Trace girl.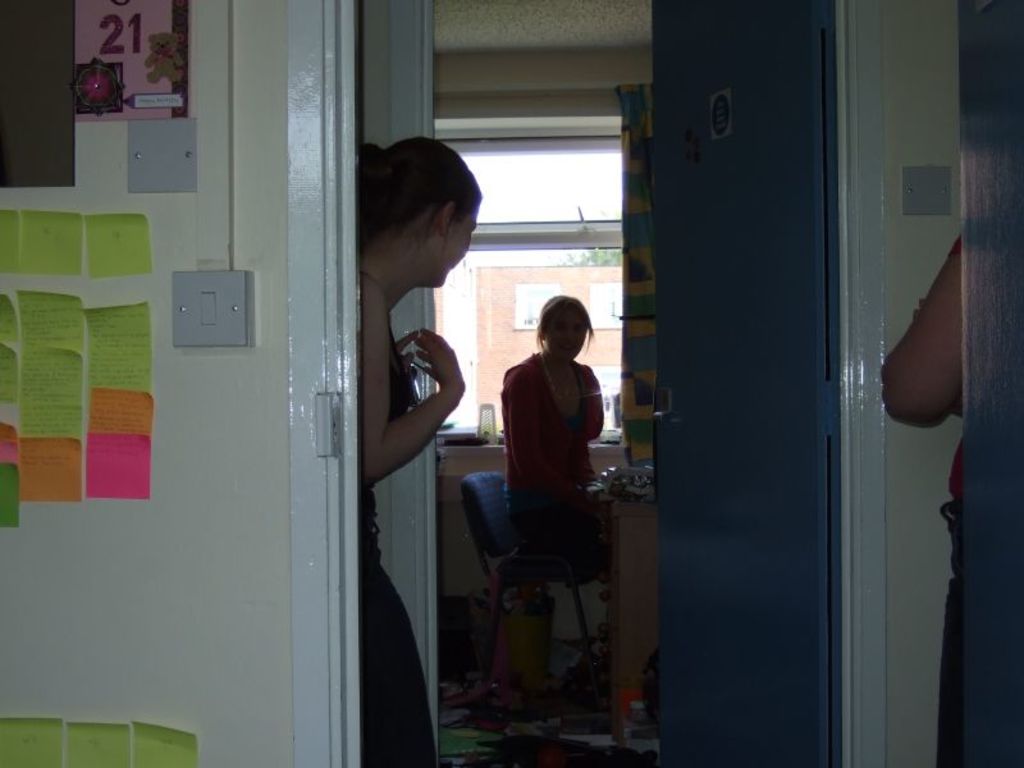
Traced to bbox=[361, 137, 454, 767].
